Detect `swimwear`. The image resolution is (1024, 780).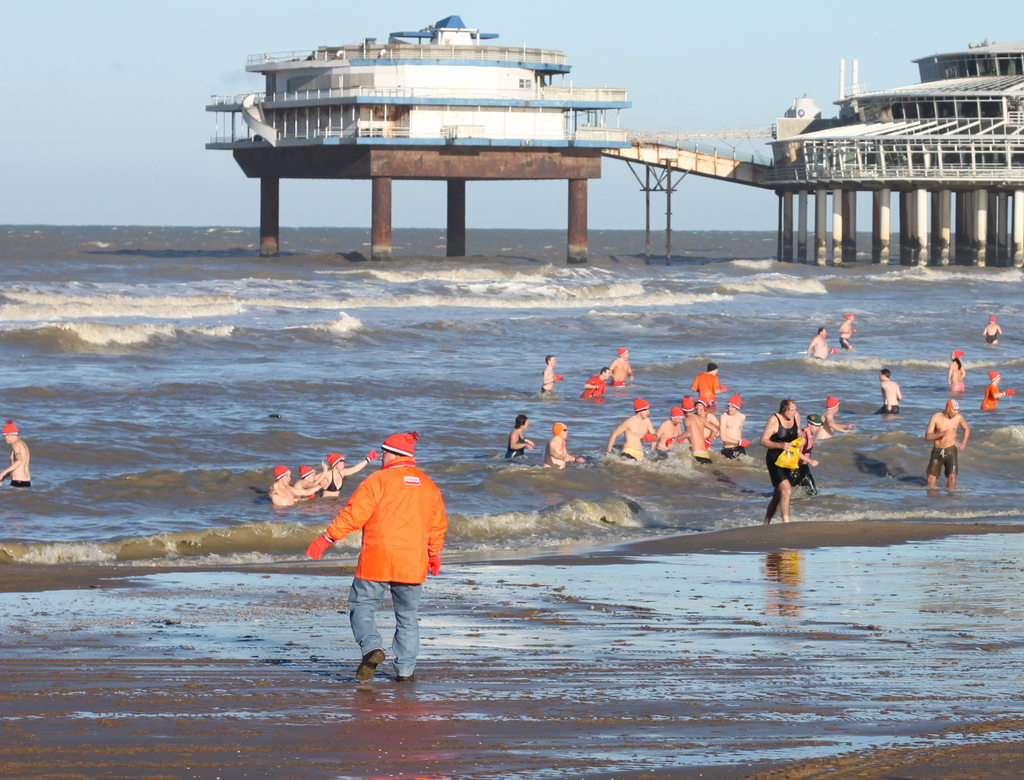
950:380:964:391.
